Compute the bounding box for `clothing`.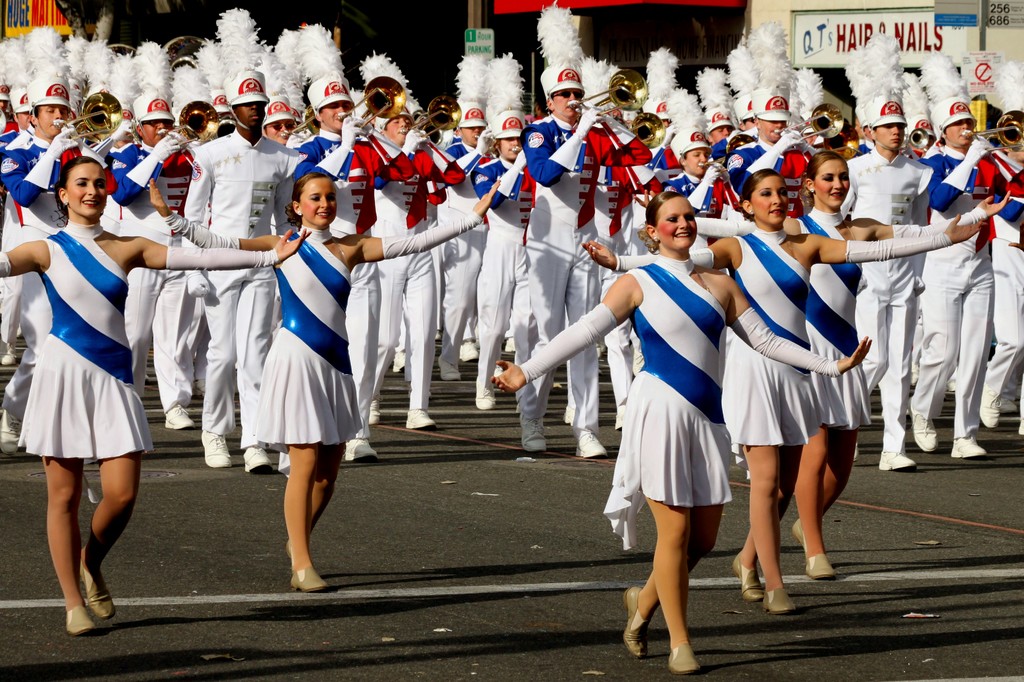
<bbox>616, 219, 740, 549</bbox>.
